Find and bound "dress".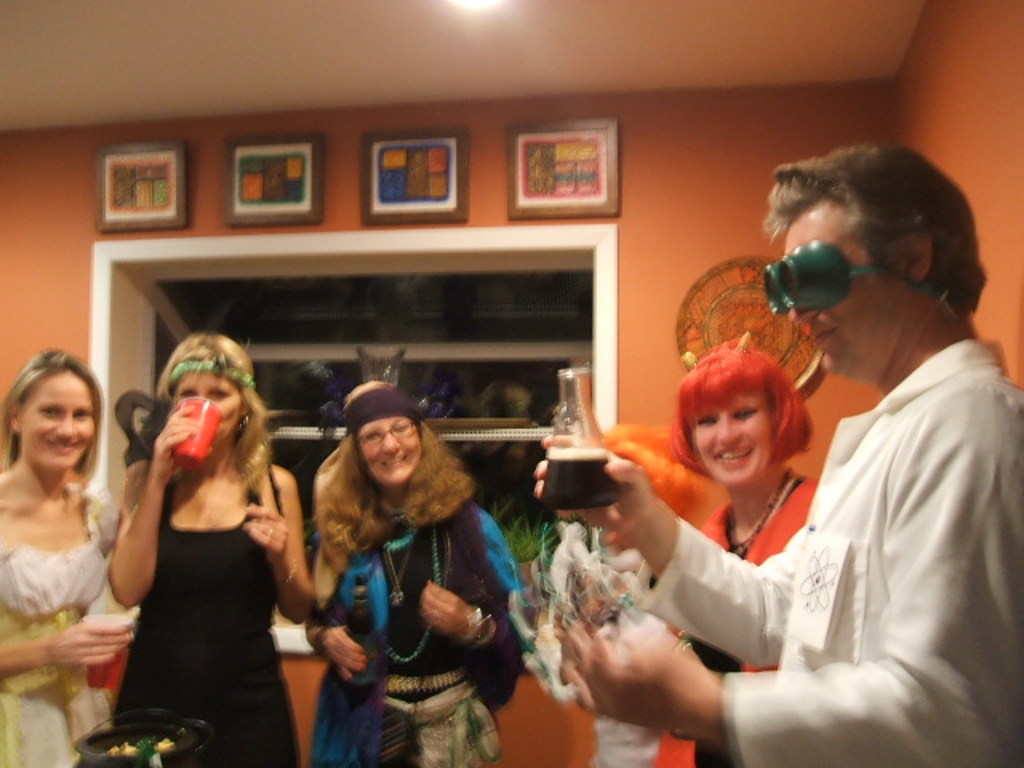
Bound: bbox=(0, 483, 123, 766).
